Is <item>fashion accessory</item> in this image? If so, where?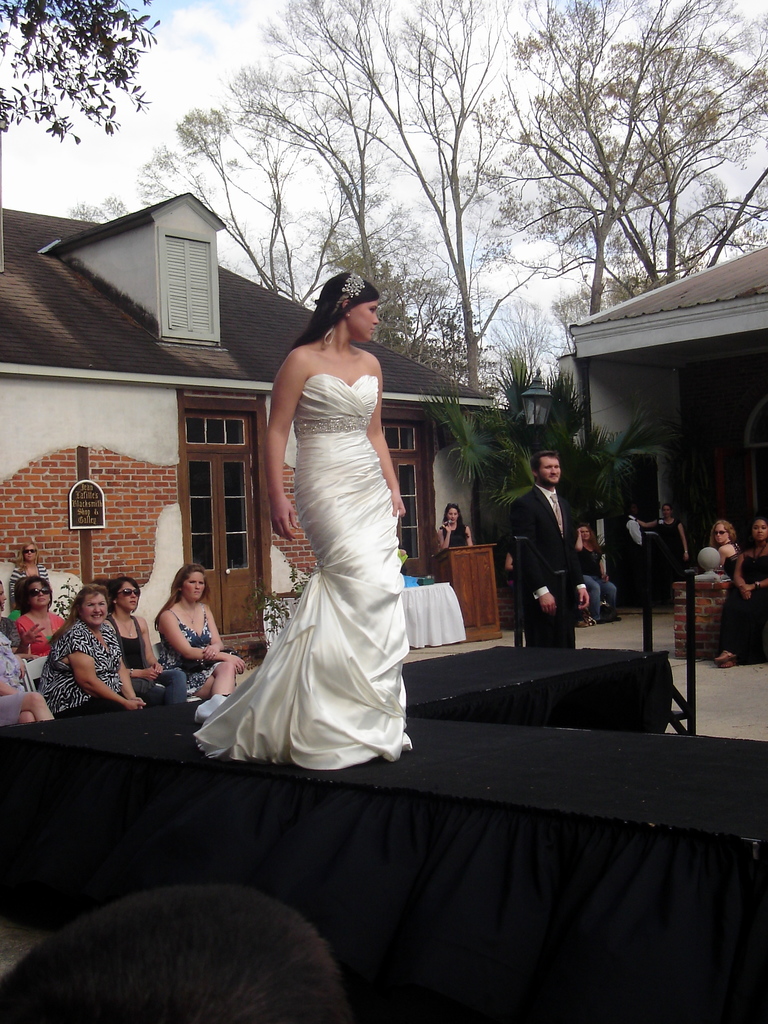
Yes, at 23 548 37 552.
